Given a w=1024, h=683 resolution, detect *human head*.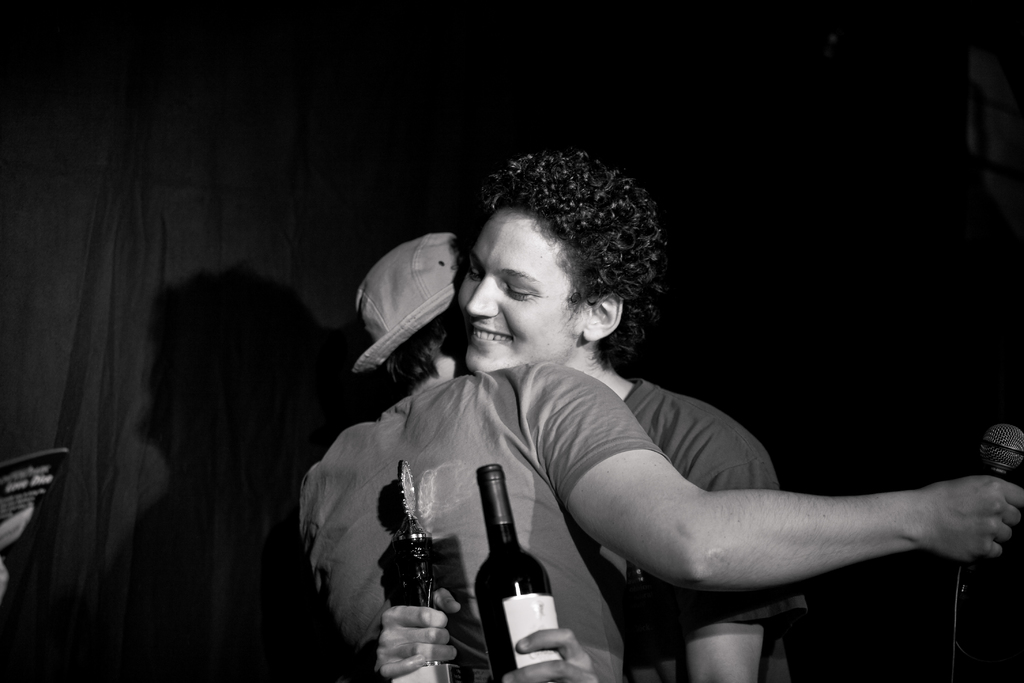
351, 229, 467, 399.
